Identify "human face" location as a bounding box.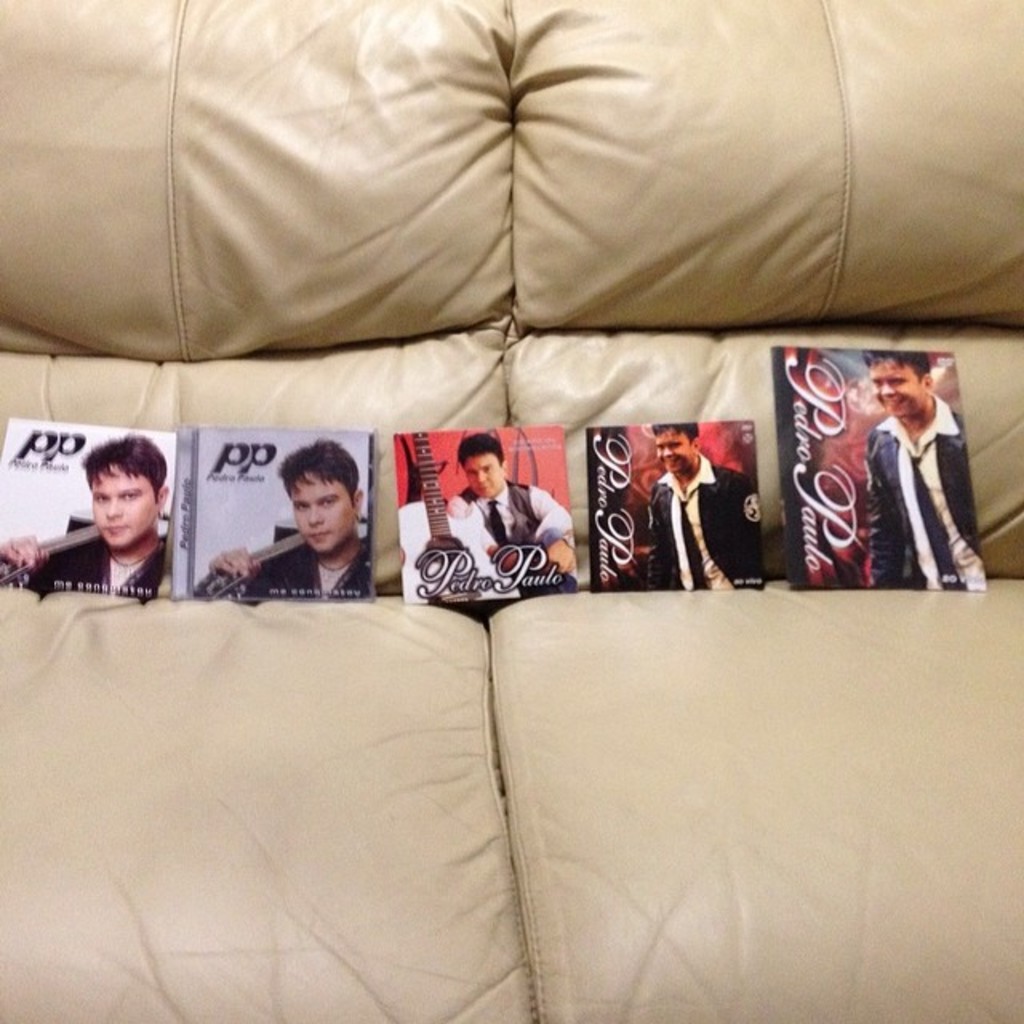
l=466, t=453, r=498, b=493.
